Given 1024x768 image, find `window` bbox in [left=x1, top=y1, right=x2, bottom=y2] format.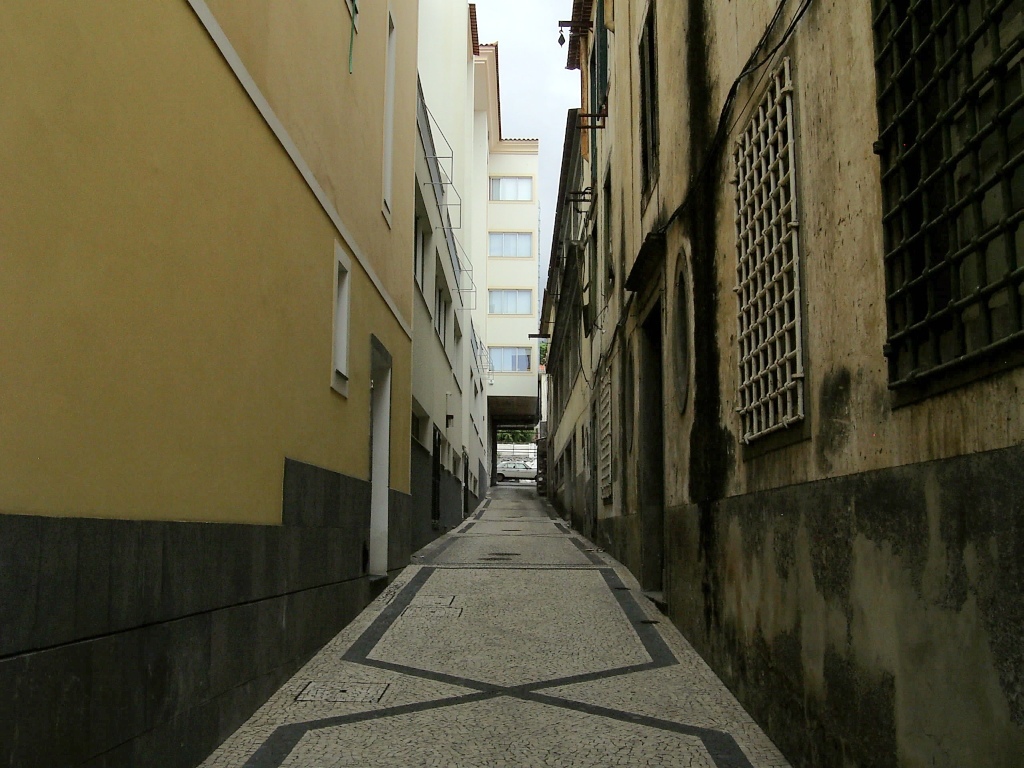
[left=601, top=154, right=627, bottom=302].
